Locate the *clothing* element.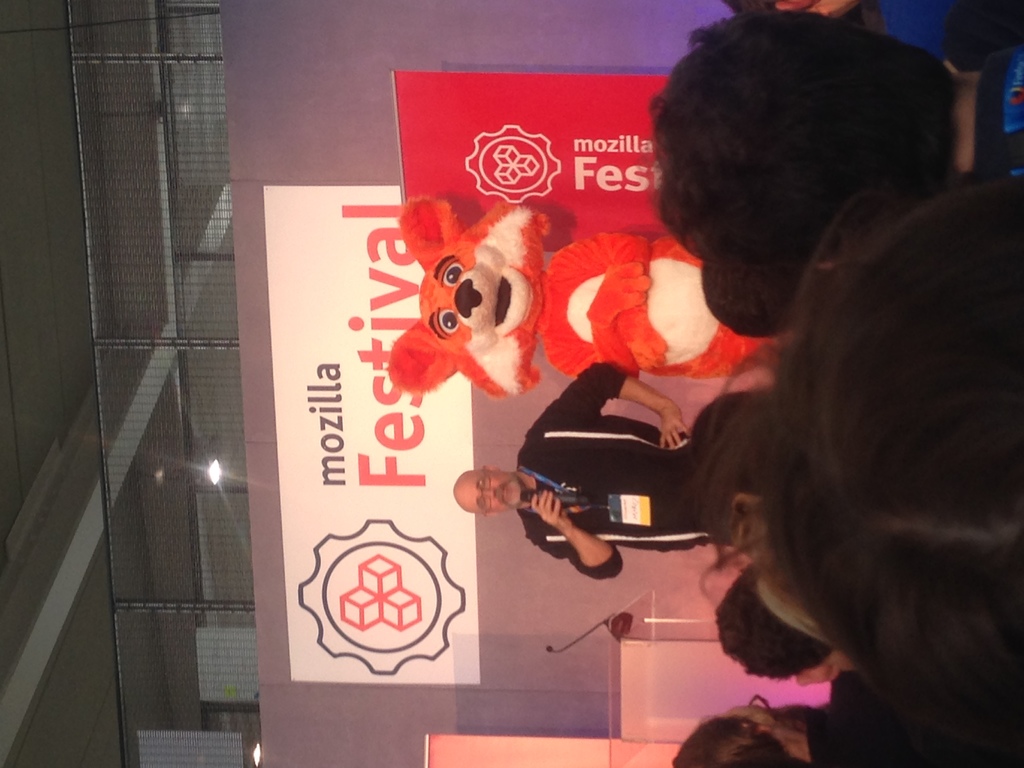
Element bbox: [x1=380, y1=193, x2=789, y2=397].
